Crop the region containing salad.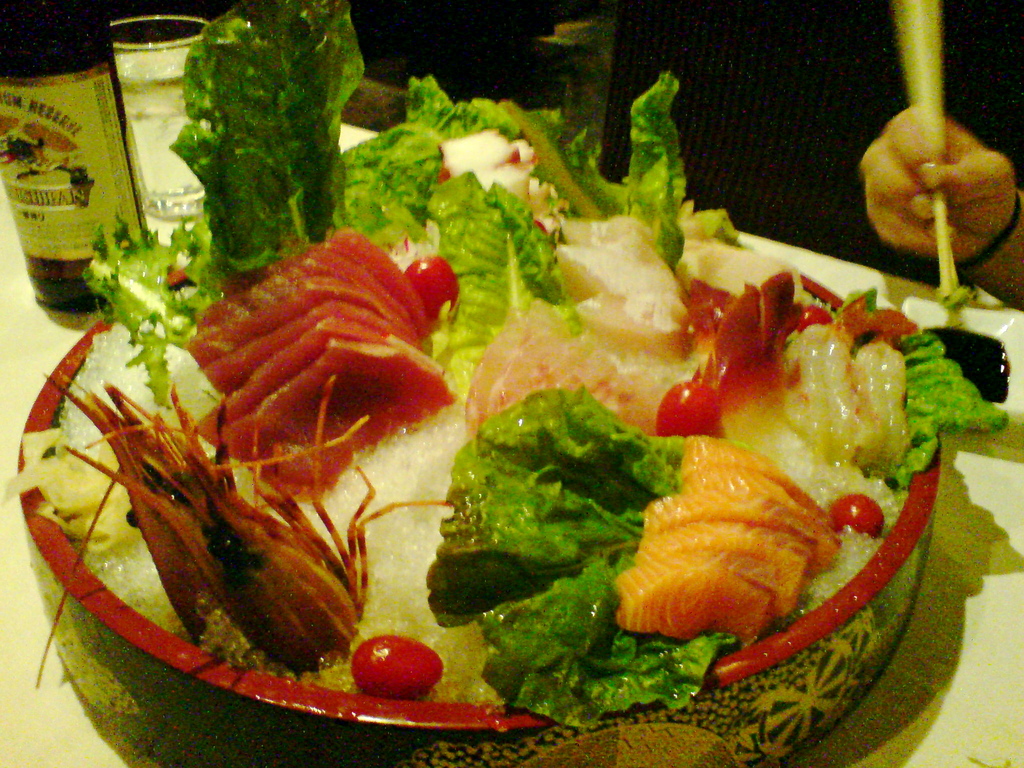
Crop region: 0,0,1010,737.
